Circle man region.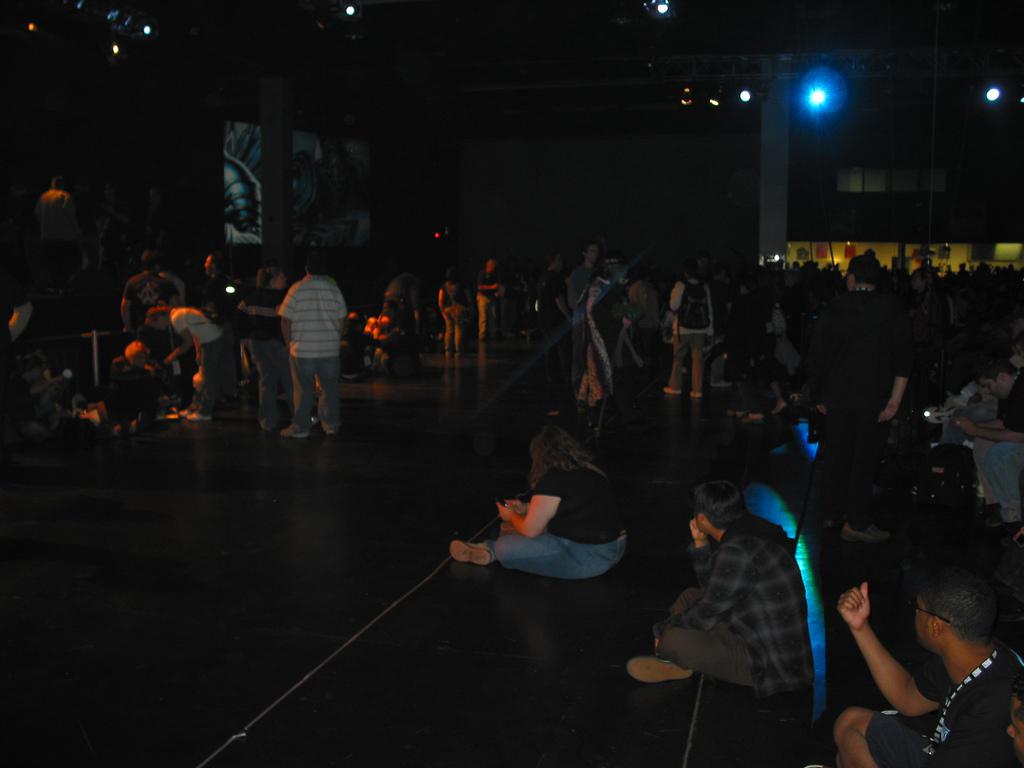
Region: crop(809, 564, 1023, 767).
